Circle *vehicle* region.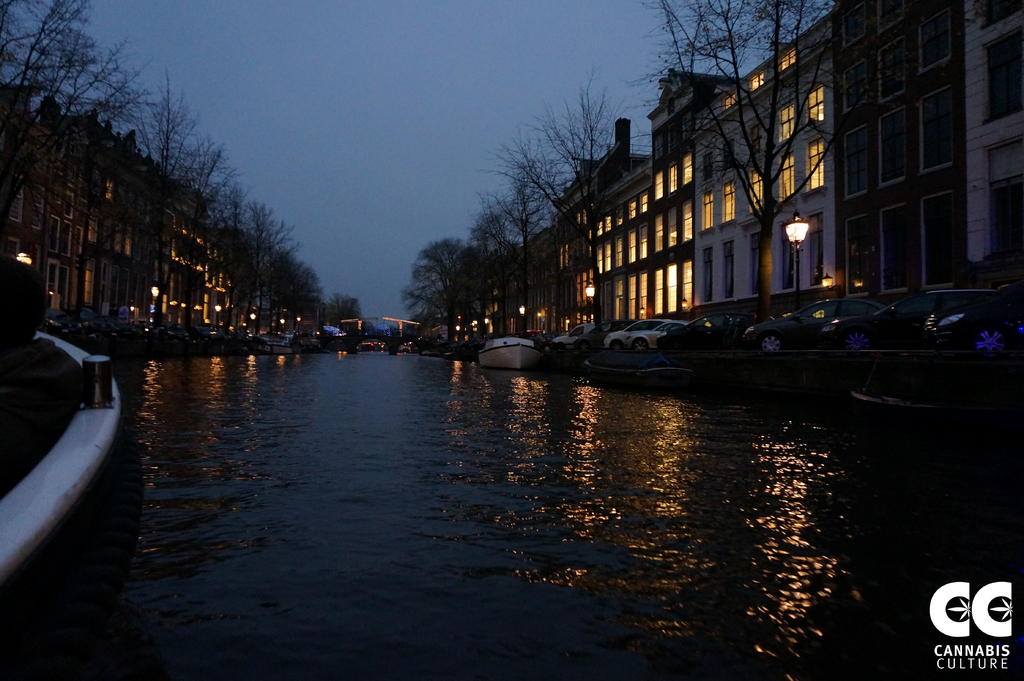
Region: left=940, top=281, right=1023, bottom=363.
